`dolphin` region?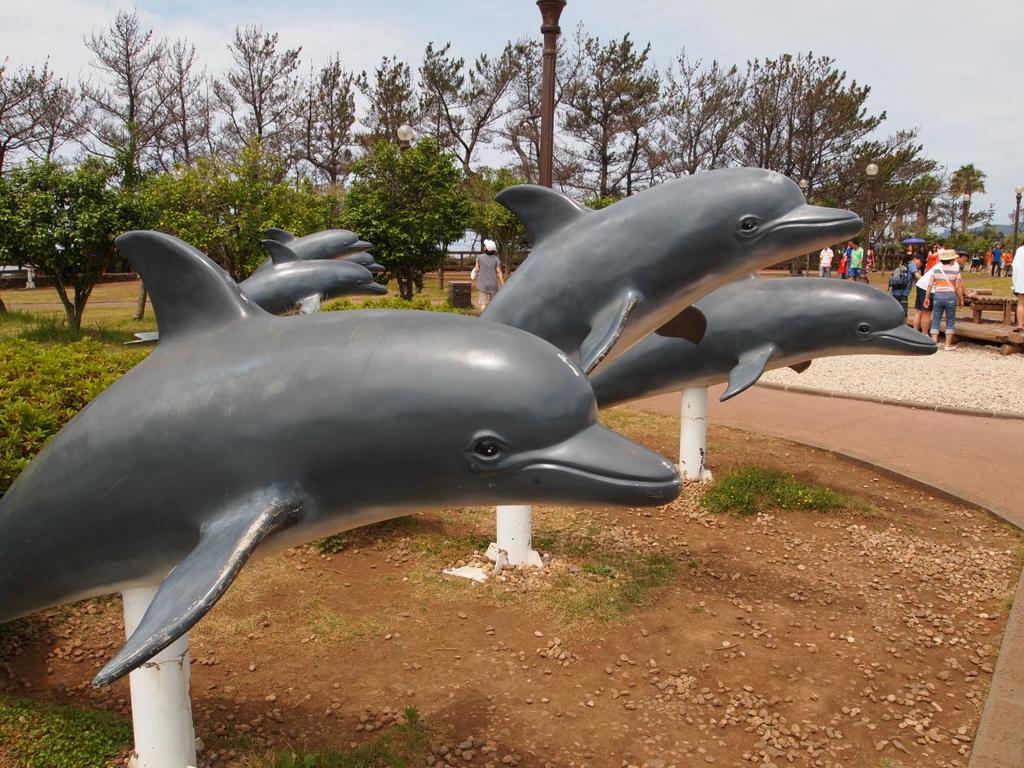
BBox(338, 250, 388, 274)
